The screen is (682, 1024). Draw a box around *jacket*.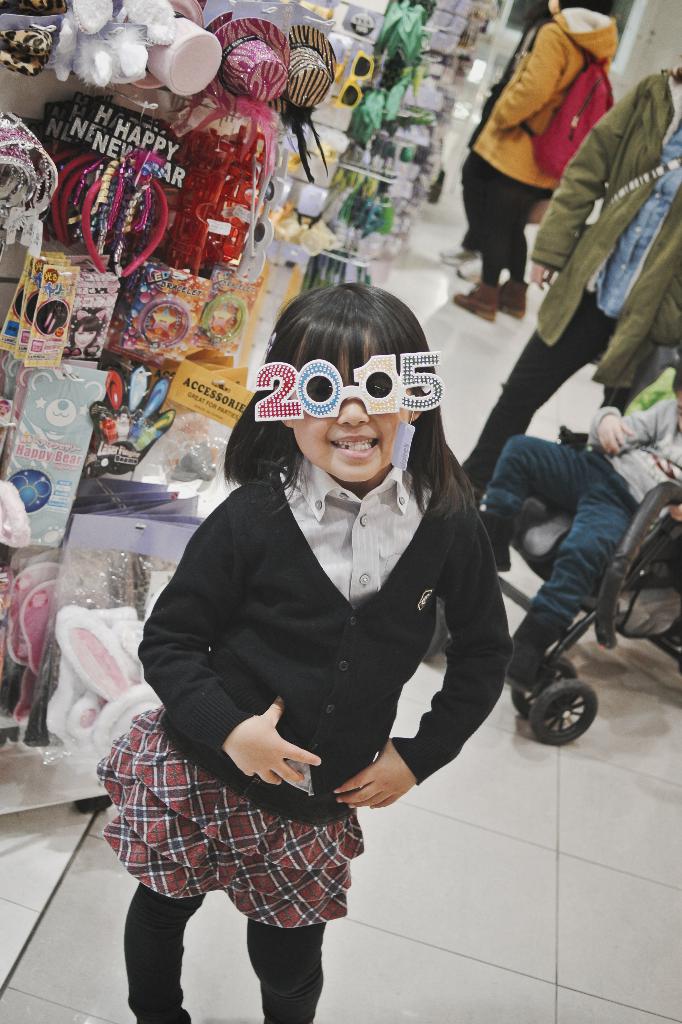
l=456, t=3, r=622, b=191.
